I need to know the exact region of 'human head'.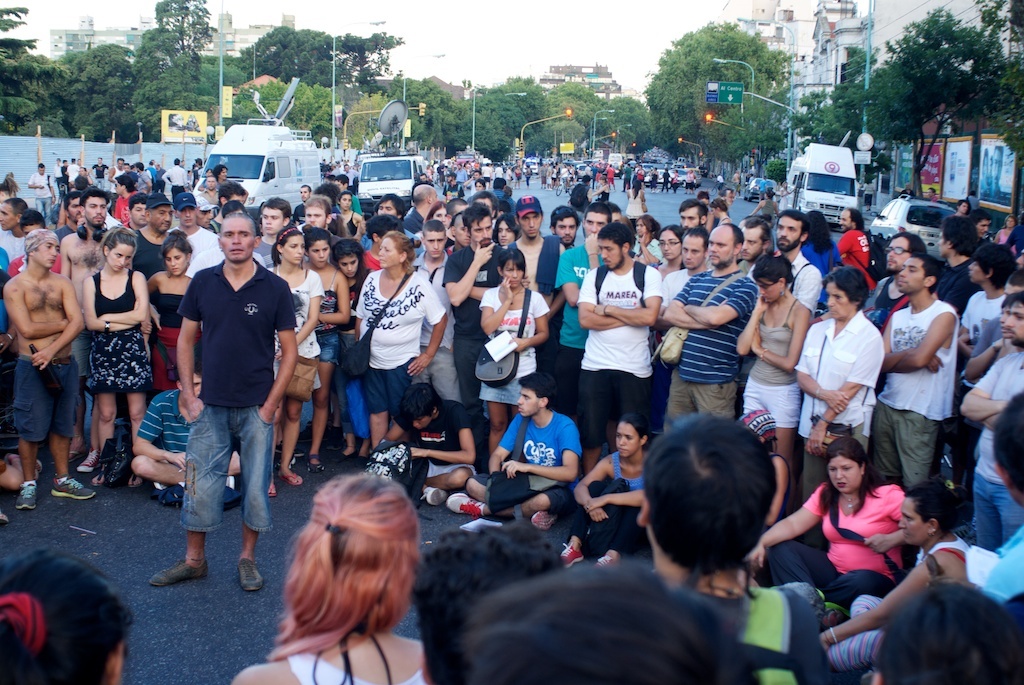
Region: pyautogui.locateOnScreen(308, 182, 335, 213).
